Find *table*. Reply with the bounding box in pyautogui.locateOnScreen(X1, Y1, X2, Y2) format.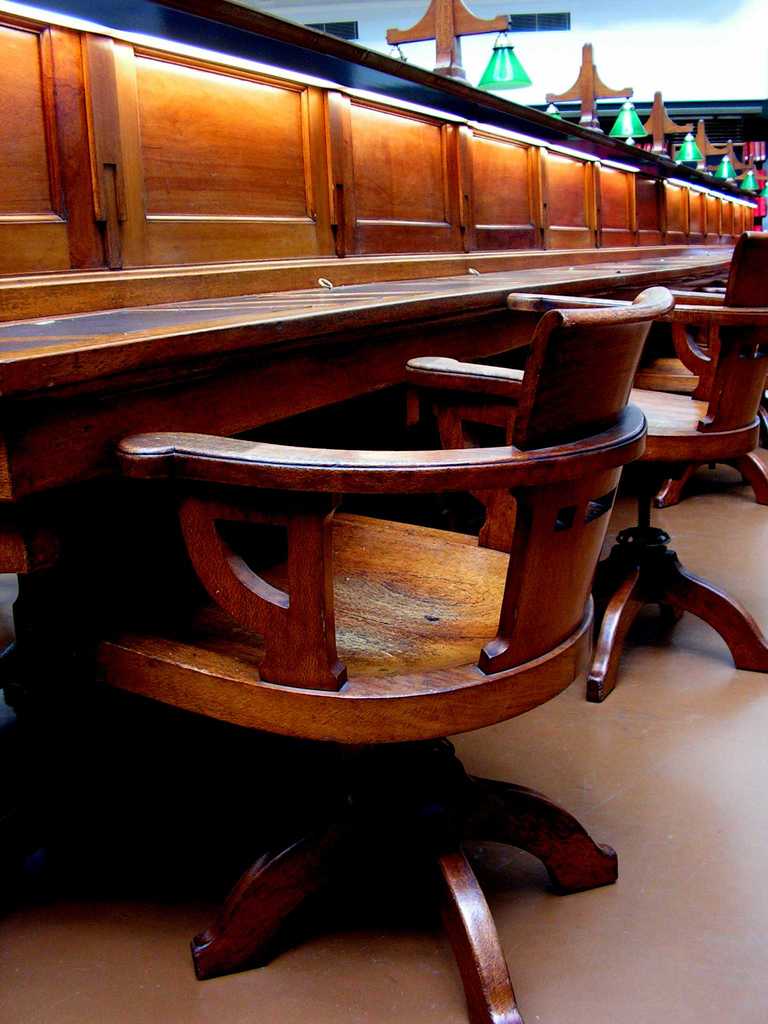
pyautogui.locateOnScreen(0, 221, 767, 637).
